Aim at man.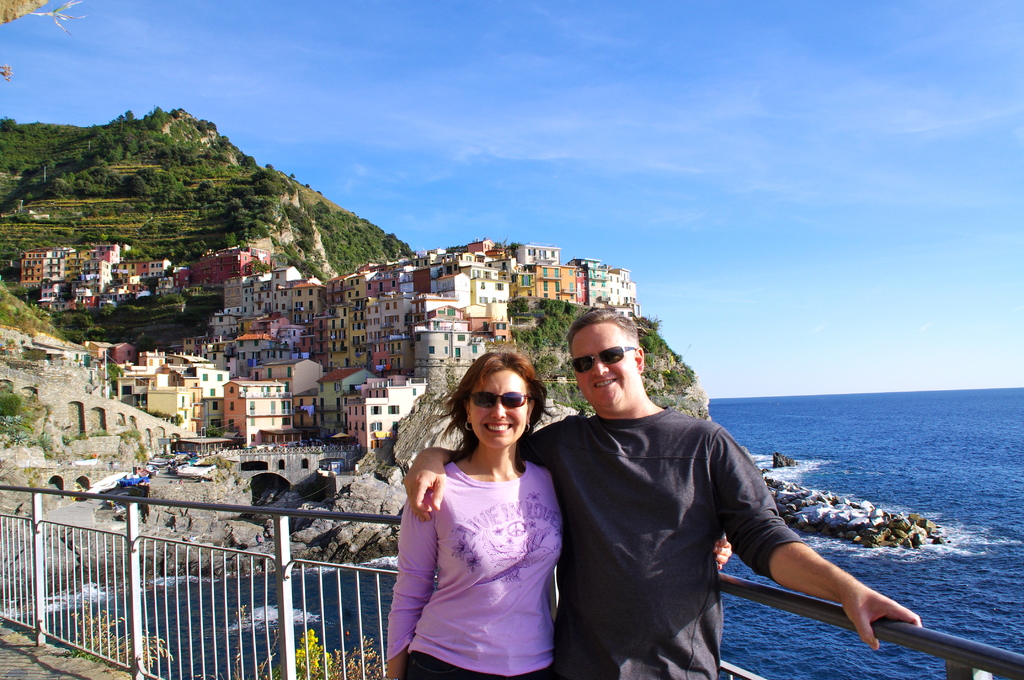
Aimed at pyautogui.locateOnScreen(589, 365, 934, 665).
